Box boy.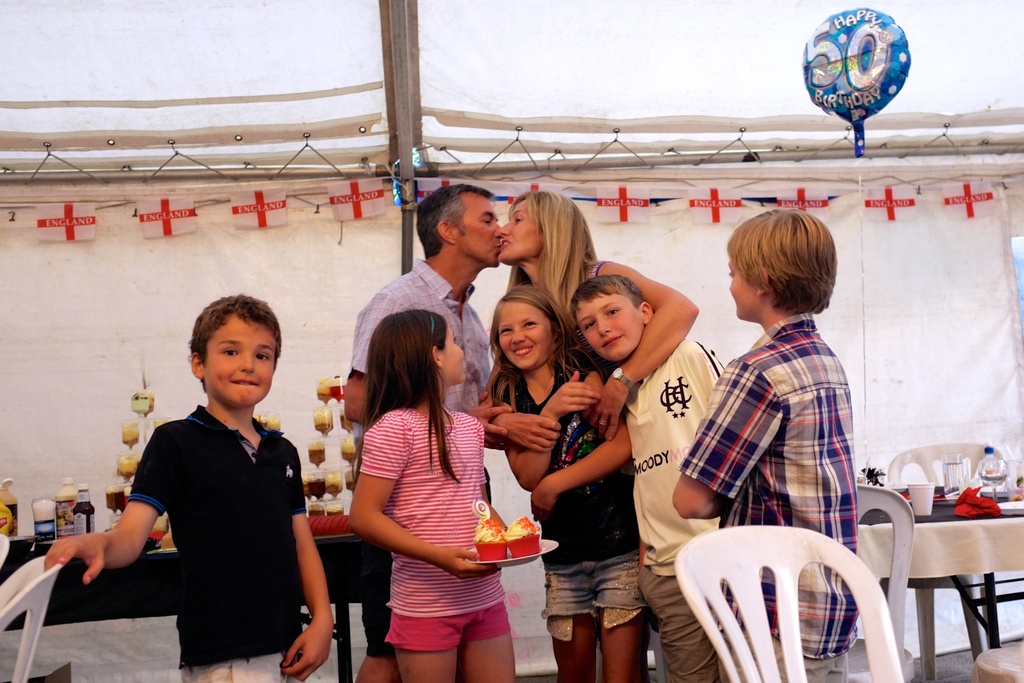
<box>582,276,723,682</box>.
